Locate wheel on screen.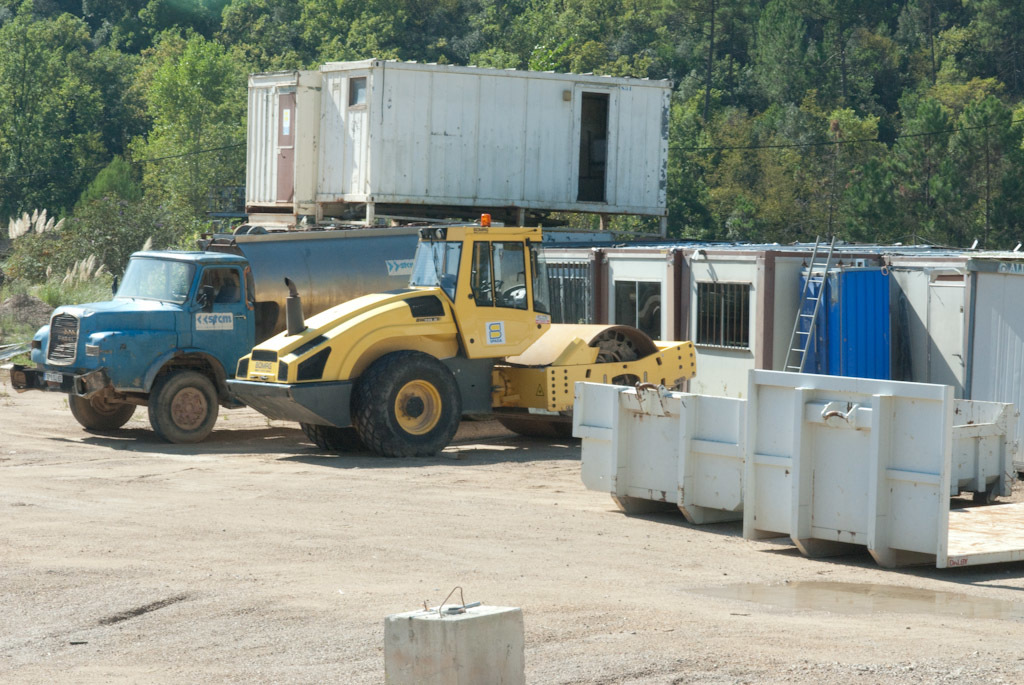
On screen at locate(298, 417, 356, 457).
